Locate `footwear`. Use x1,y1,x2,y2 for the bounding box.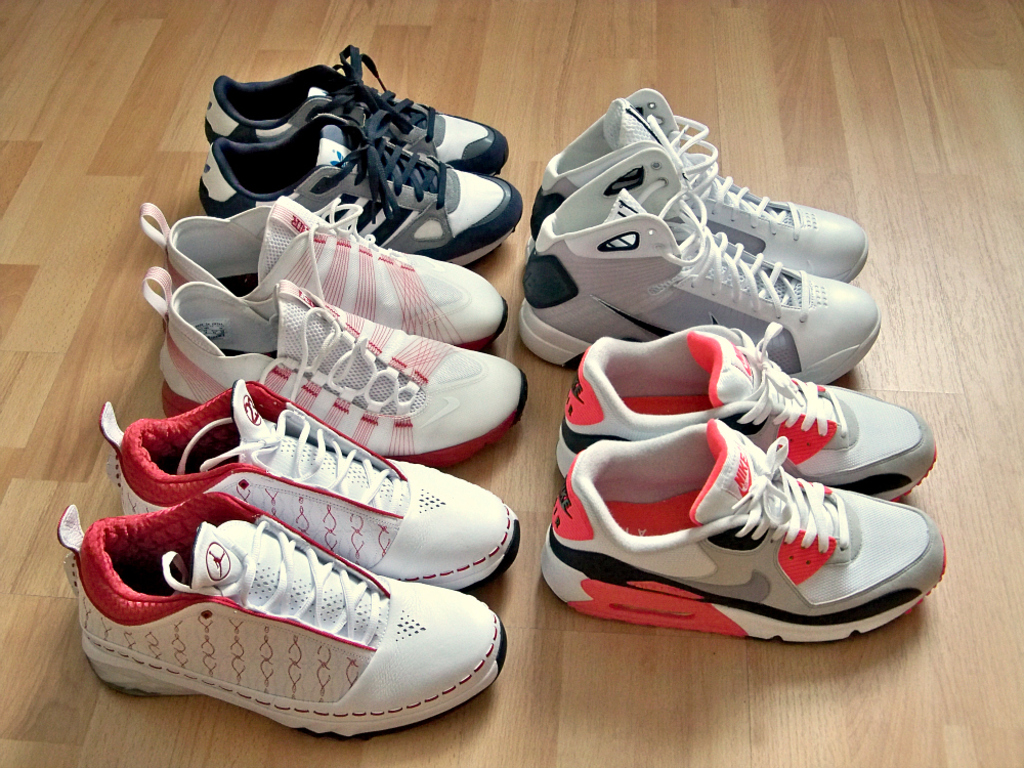
517,146,883,383.
